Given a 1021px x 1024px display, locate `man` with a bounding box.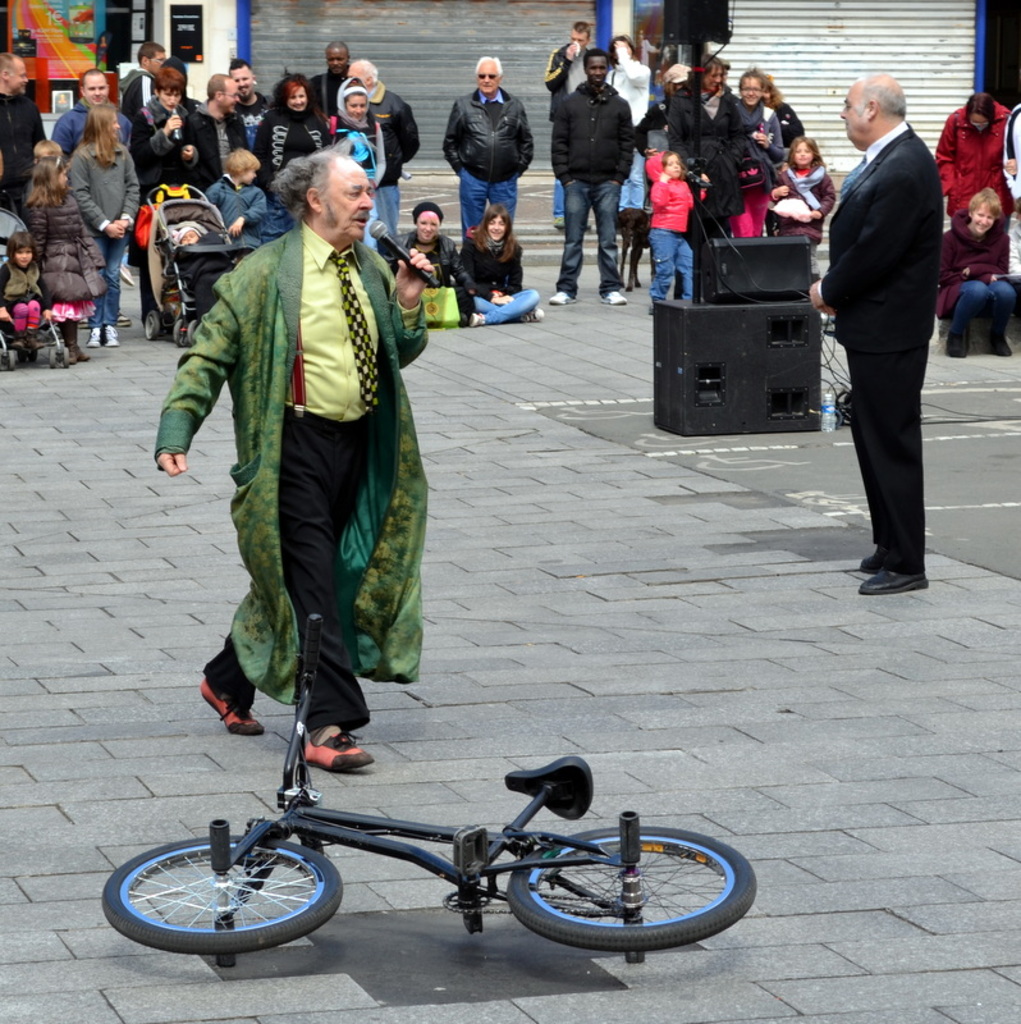
Located: bbox=[131, 60, 212, 316].
